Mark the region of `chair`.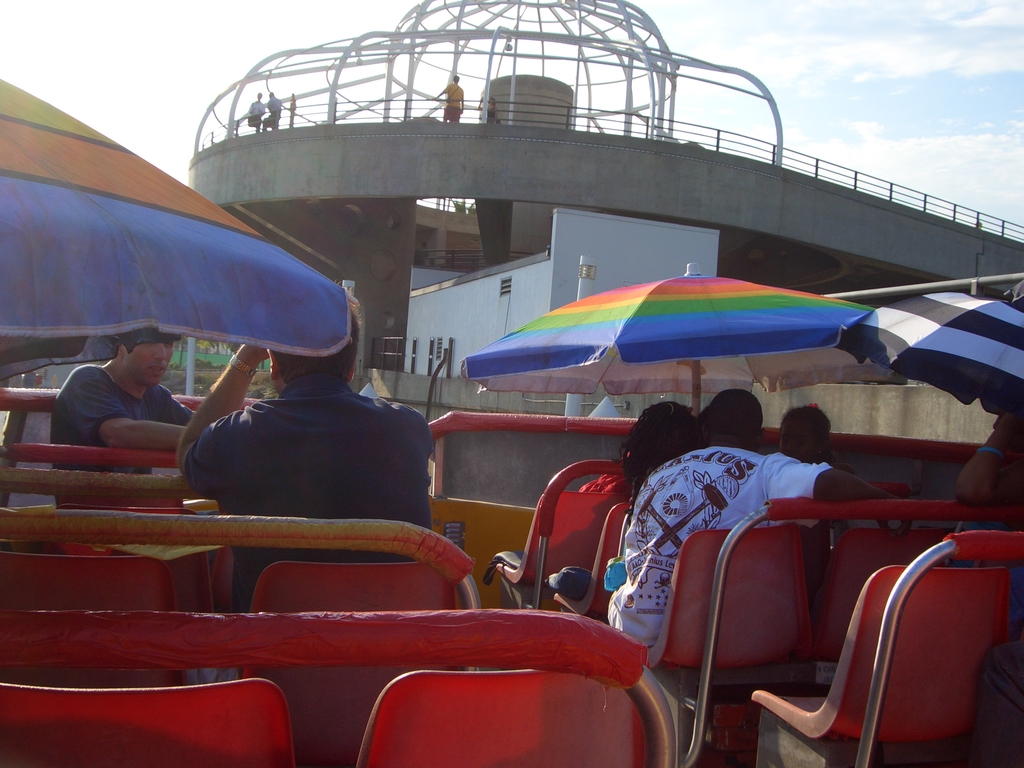
Region: [642,524,813,767].
